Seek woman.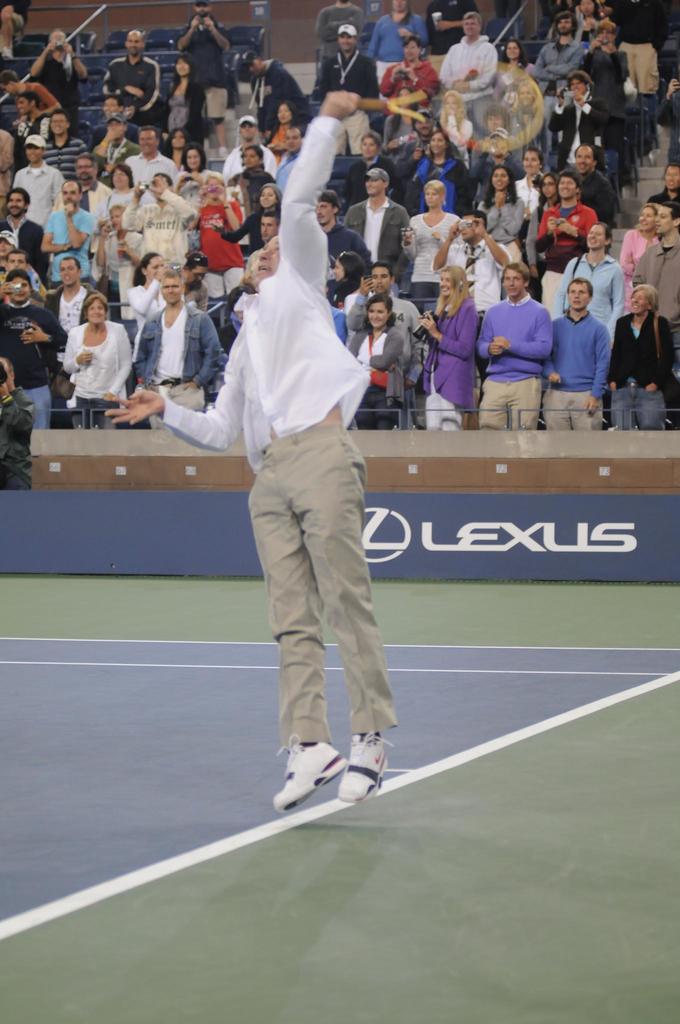
480, 165, 522, 254.
